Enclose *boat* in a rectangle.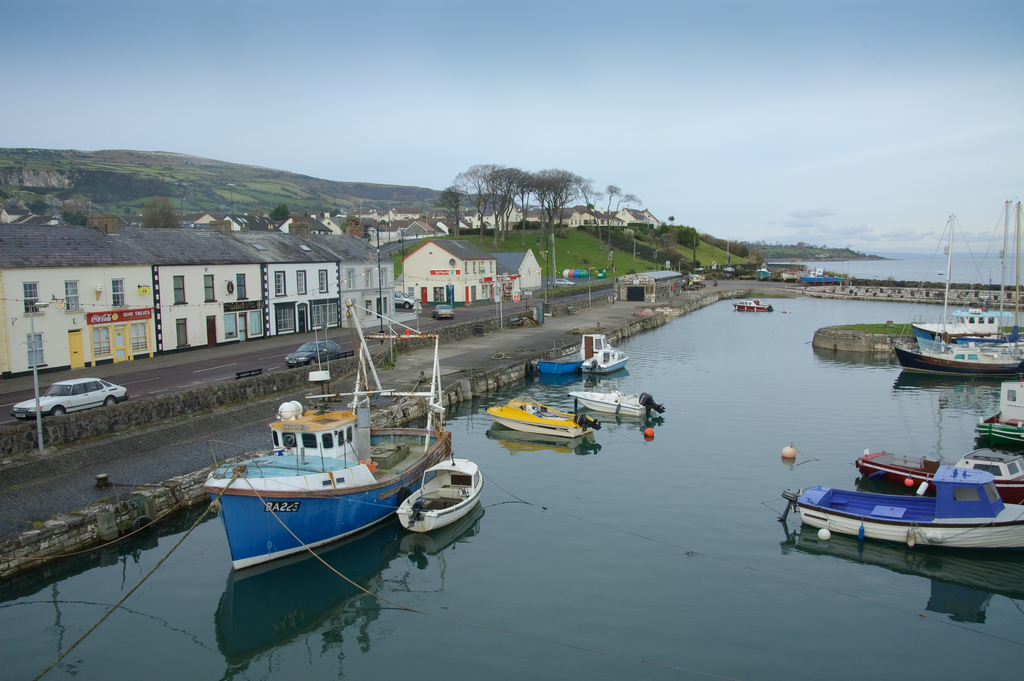
left=861, top=451, right=1023, bottom=504.
